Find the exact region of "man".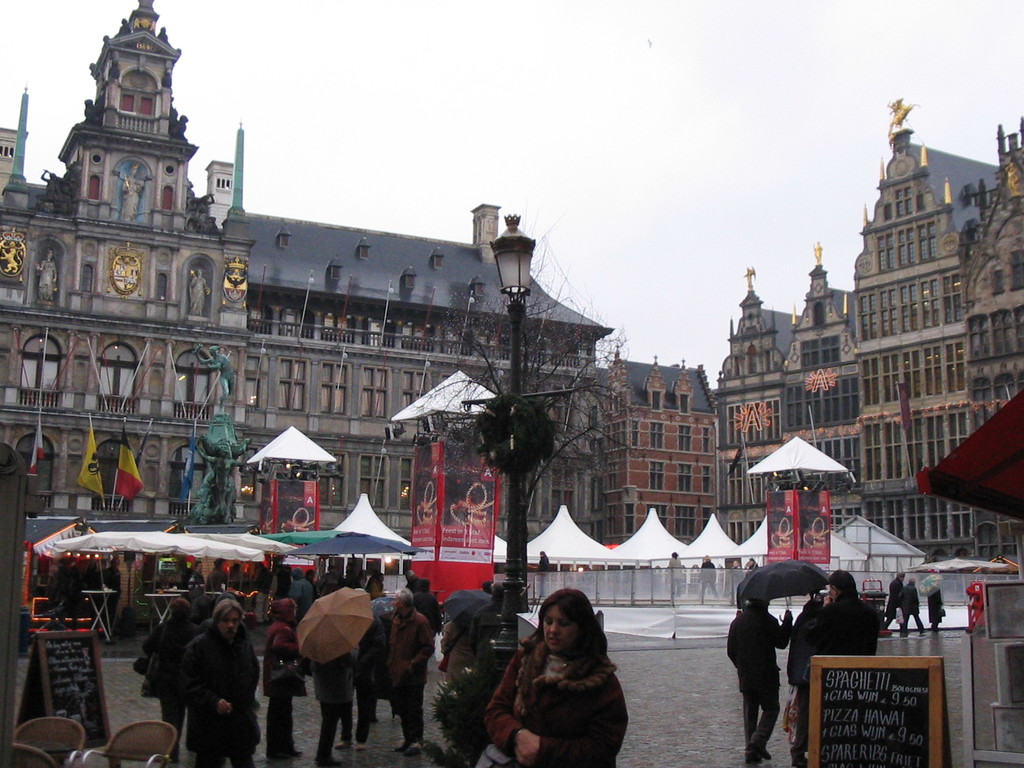
Exact region: Rect(381, 588, 437, 758).
